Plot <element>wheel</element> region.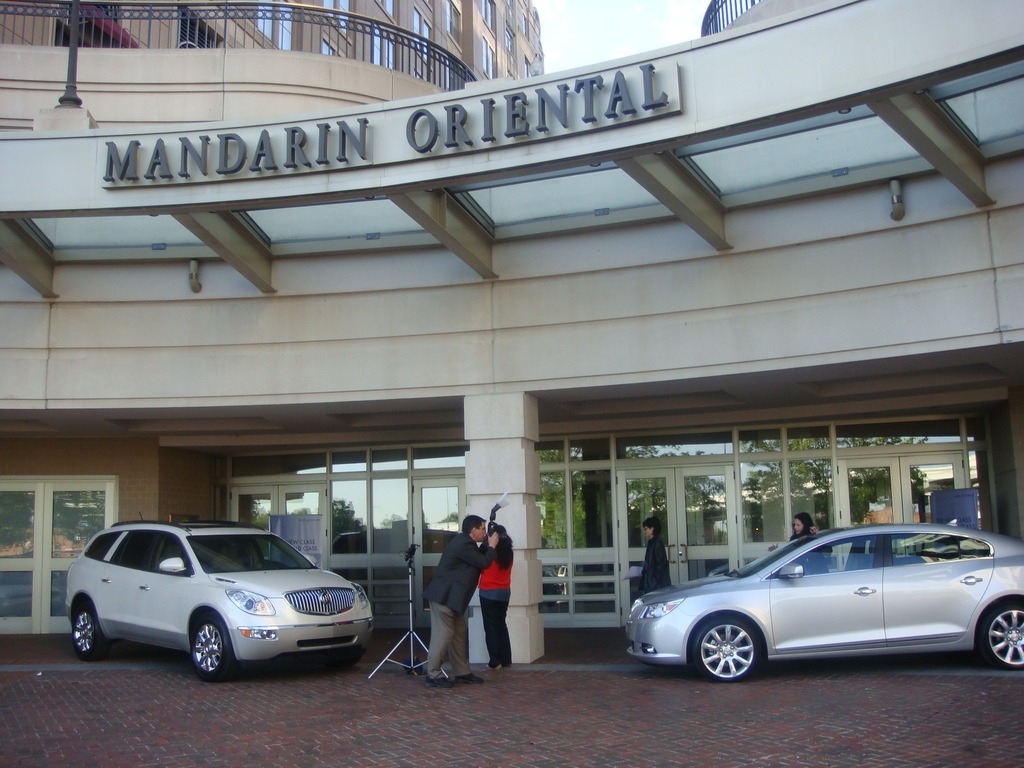
Plotted at left=977, top=599, right=1023, bottom=669.
